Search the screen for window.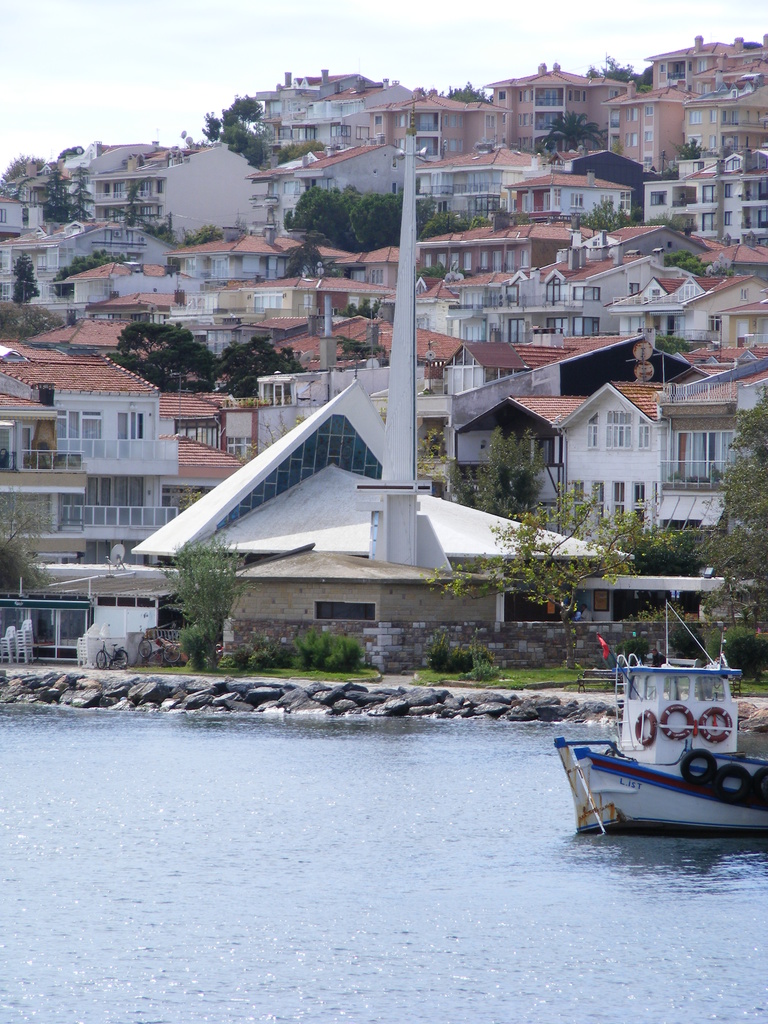
Found at box=[569, 189, 584, 207].
